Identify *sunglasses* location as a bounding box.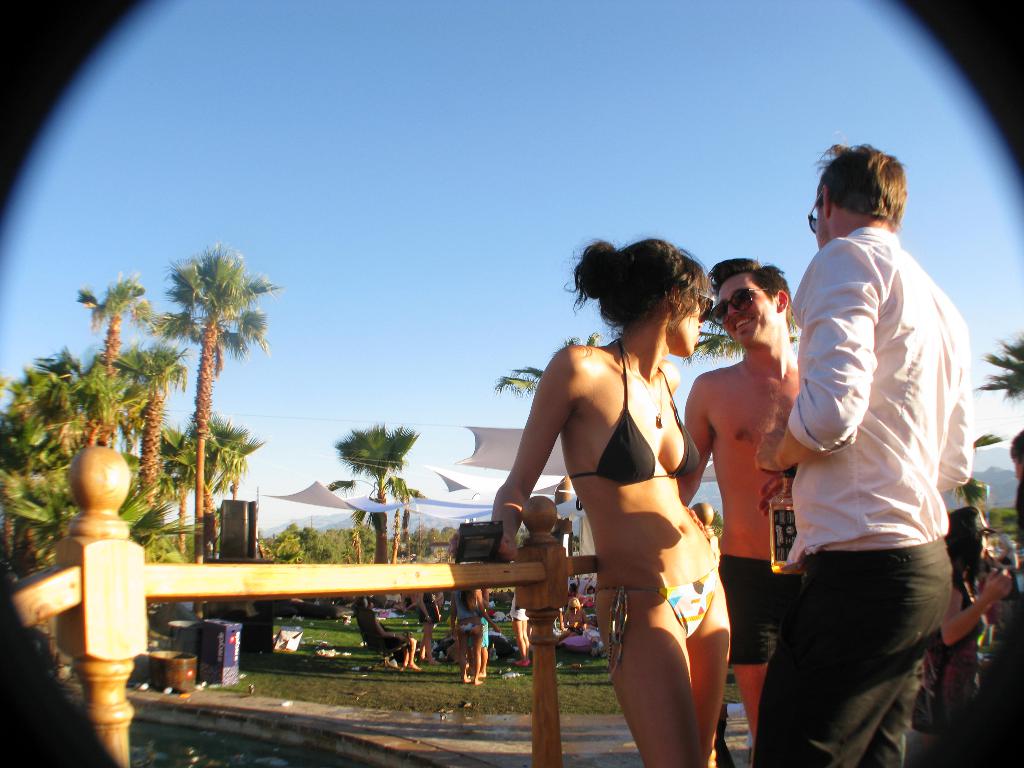
805,193,824,236.
